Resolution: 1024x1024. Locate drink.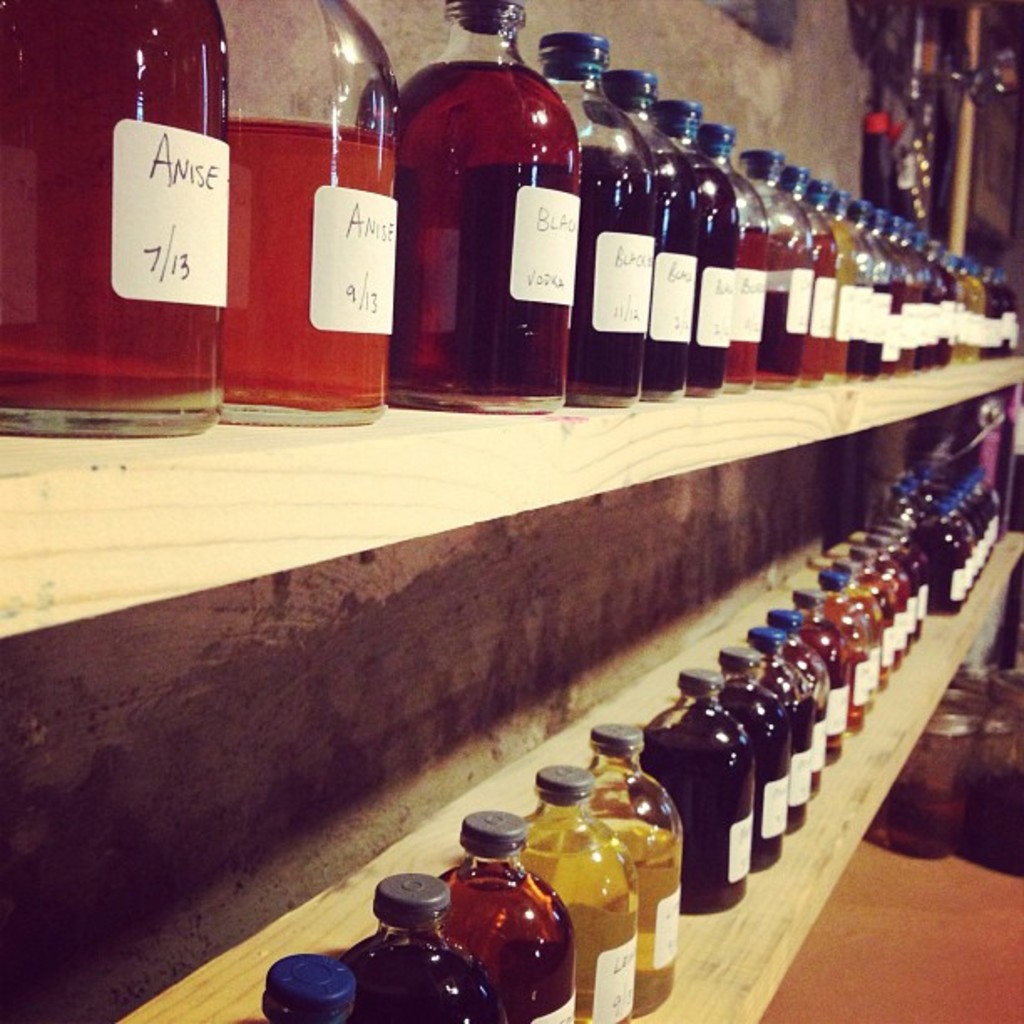
bbox=[438, 863, 577, 1022].
